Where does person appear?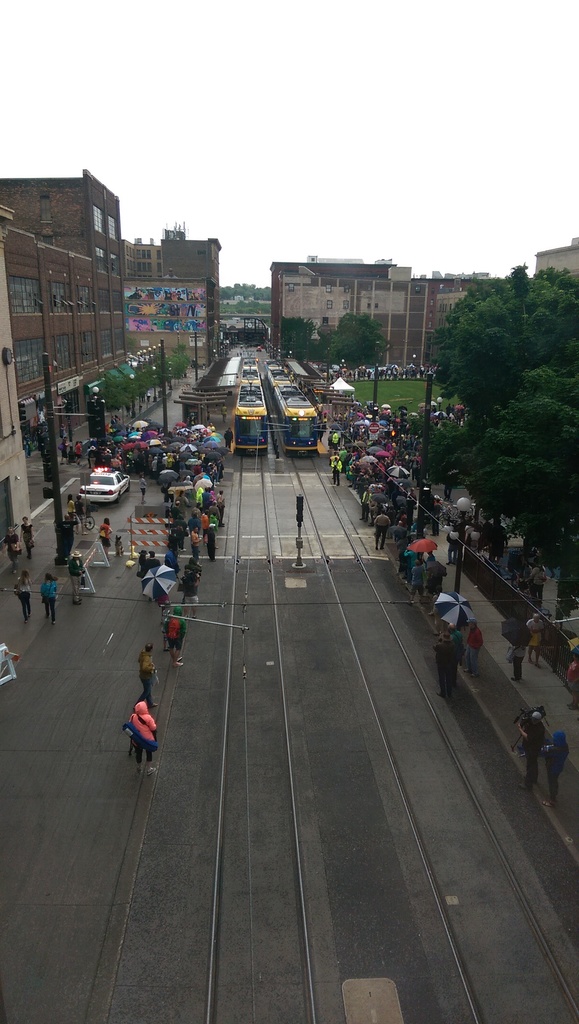
Appears at detection(70, 497, 86, 538).
